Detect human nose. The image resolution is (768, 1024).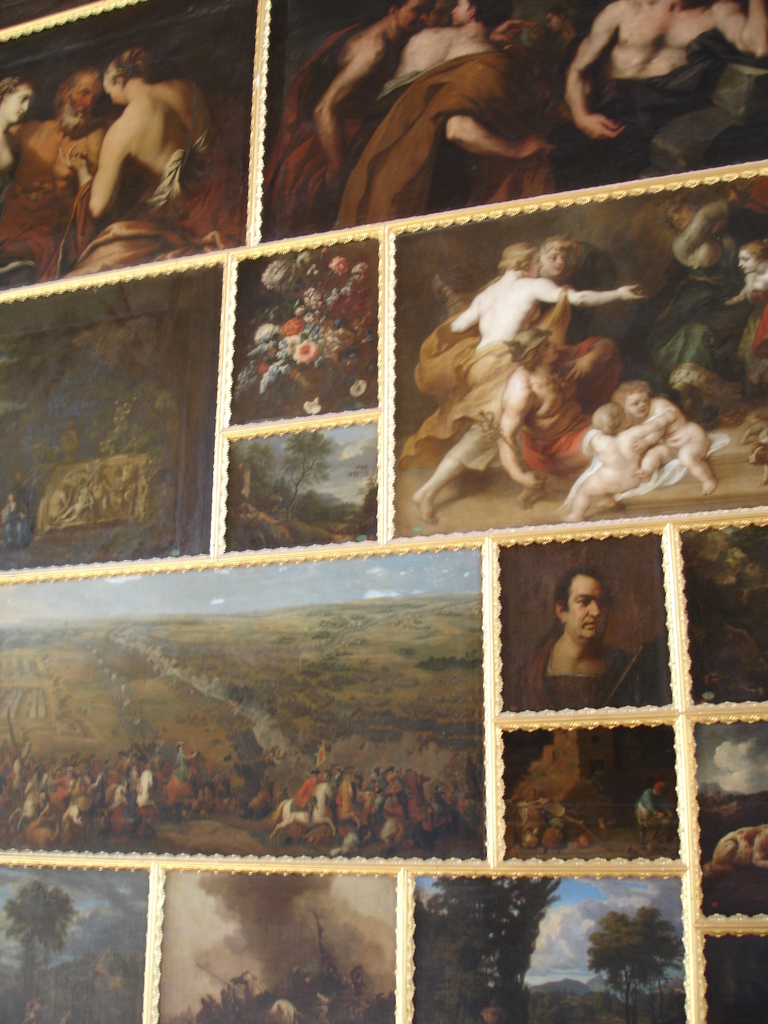
(639,399,646,417).
